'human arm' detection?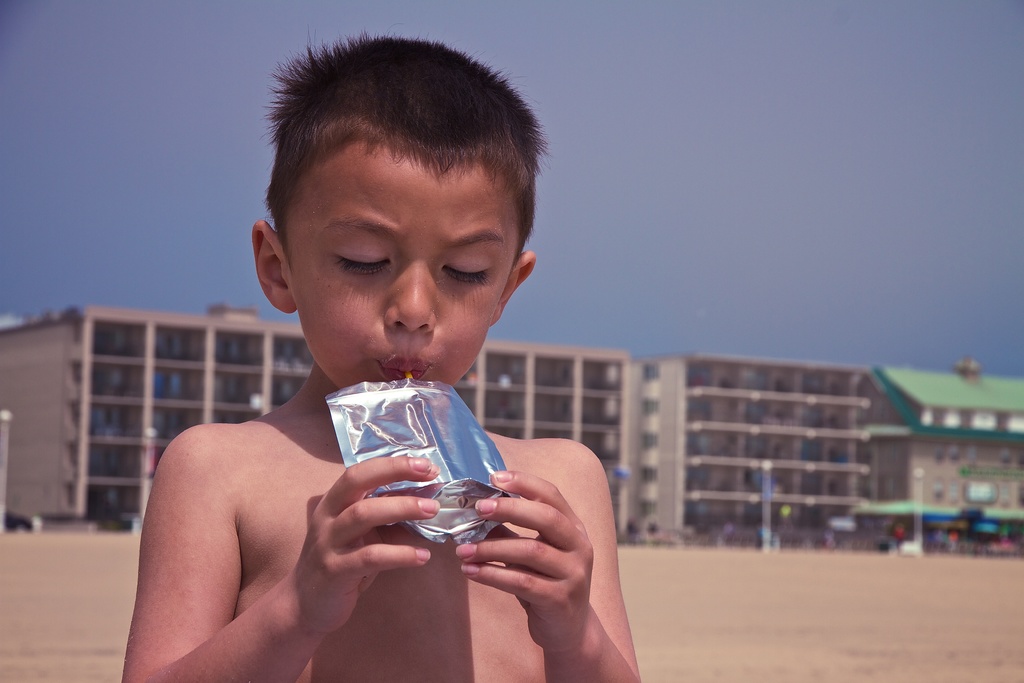
<bbox>454, 465, 645, 682</bbox>
